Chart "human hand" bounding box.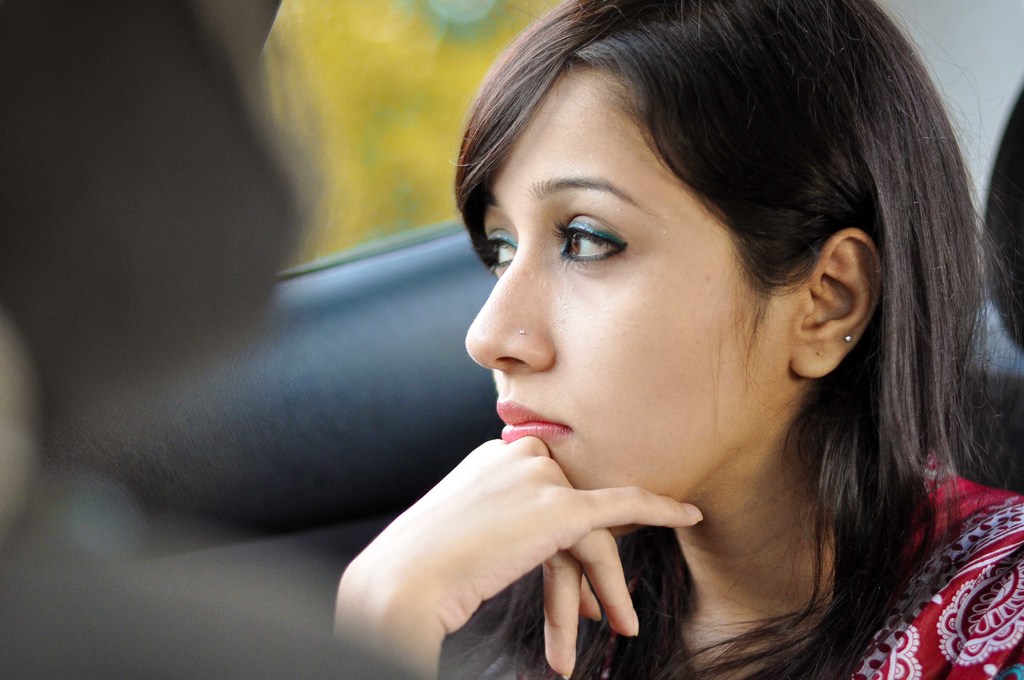
Charted: bbox=(362, 435, 748, 670).
